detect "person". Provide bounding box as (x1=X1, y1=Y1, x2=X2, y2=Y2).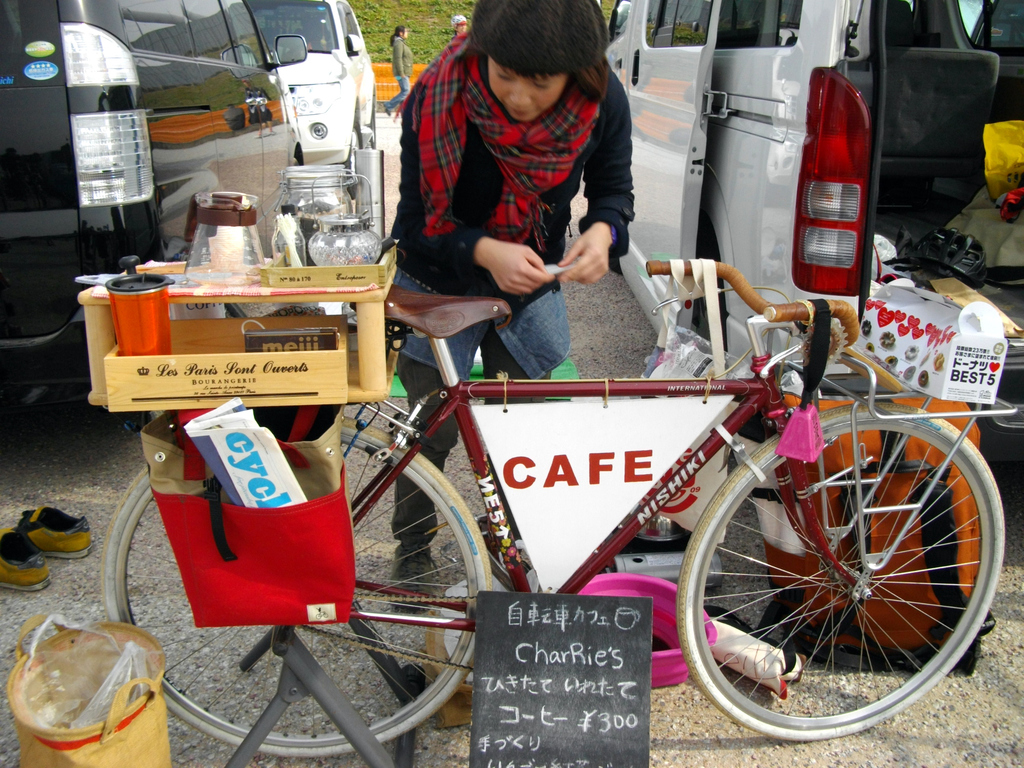
(x1=385, y1=0, x2=634, y2=613).
